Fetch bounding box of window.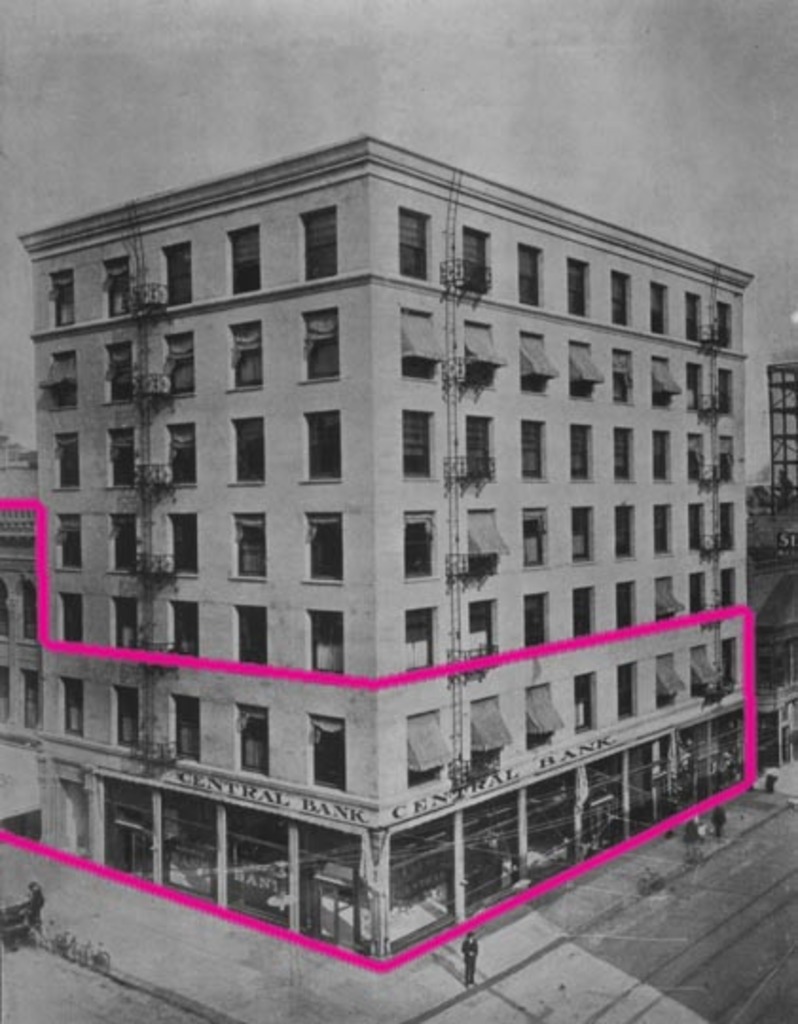
Bbox: [x1=303, y1=300, x2=334, y2=379].
